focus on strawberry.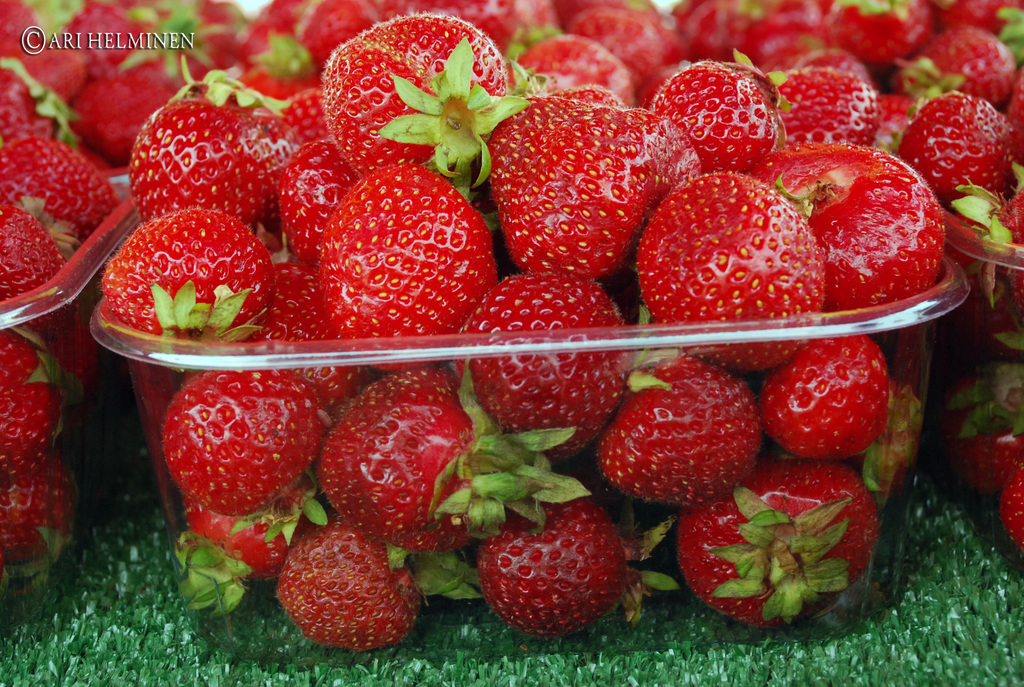
Focused at {"x1": 668, "y1": 0, "x2": 710, "y2": 41}.
